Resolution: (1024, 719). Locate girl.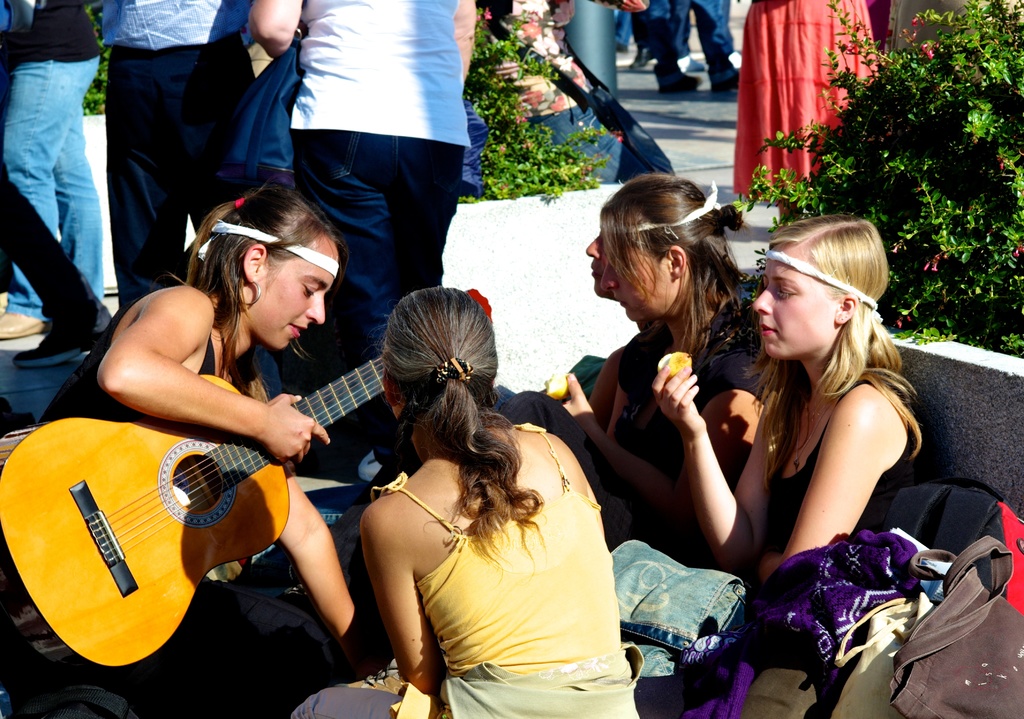
0, 176, 363, 718.
